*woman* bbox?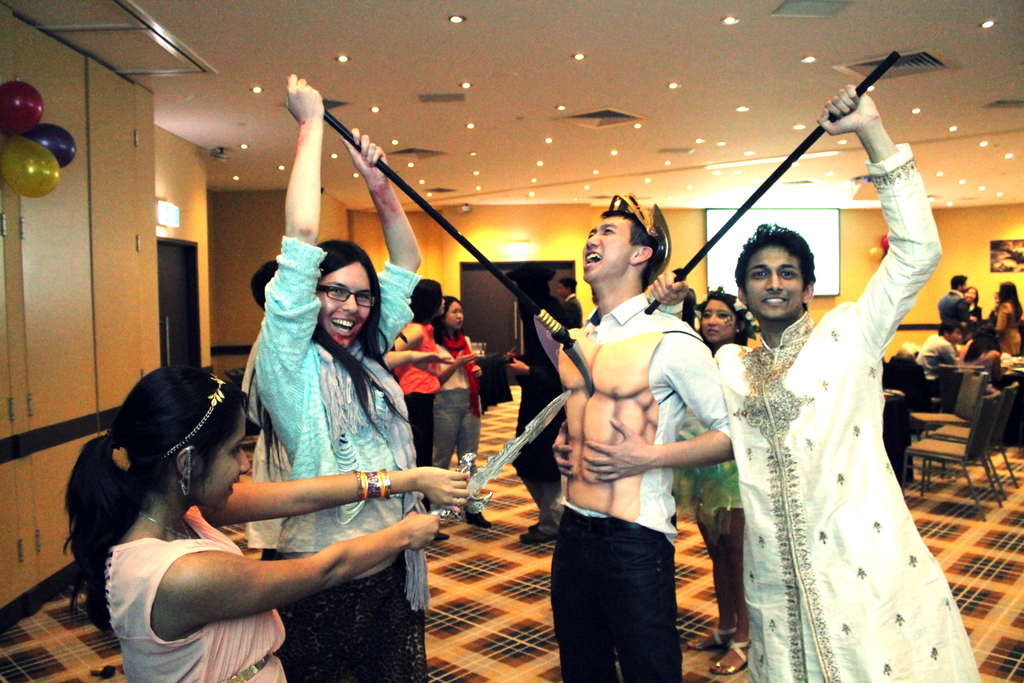
rect(657, 289, 761, 671)
